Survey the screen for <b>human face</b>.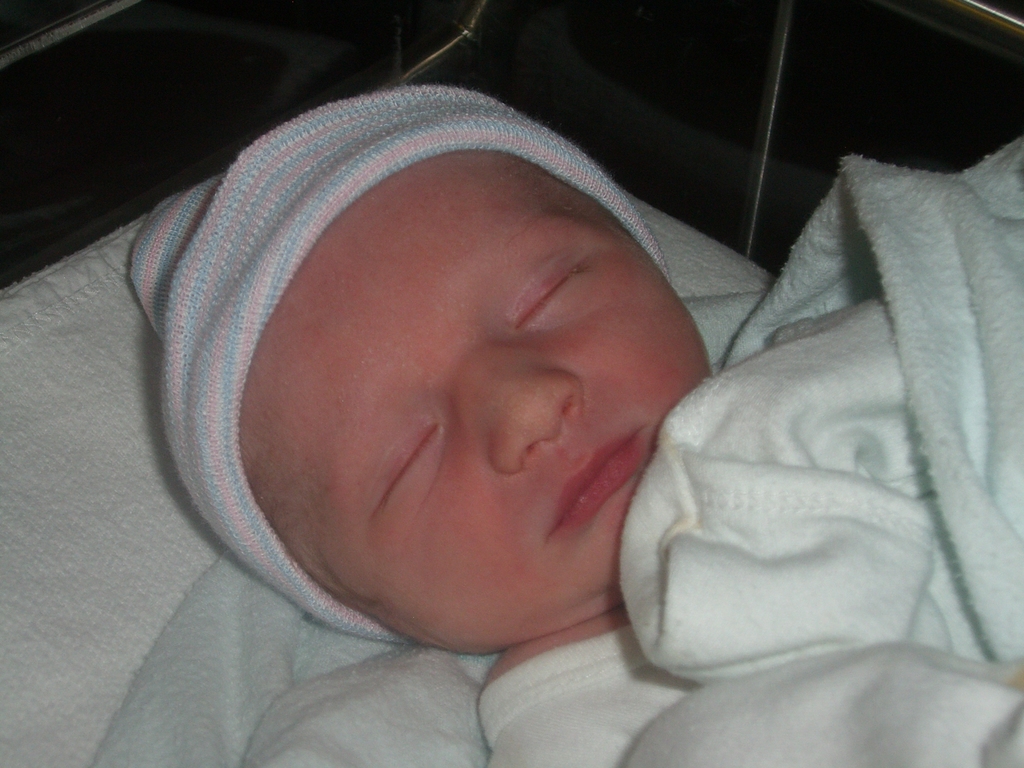
Survey found: <box>238,147,716,657</box>.
